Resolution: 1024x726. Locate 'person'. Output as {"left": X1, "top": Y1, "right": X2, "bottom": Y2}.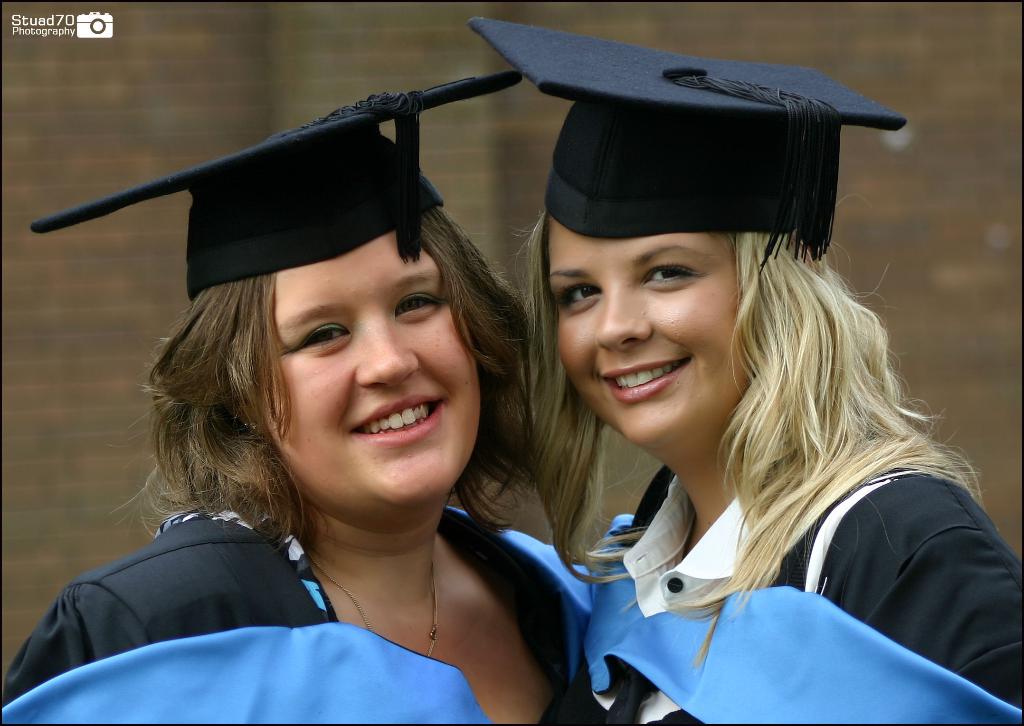
{"left": 434, "top": 79, "right": 986, "bottom": 725}.
